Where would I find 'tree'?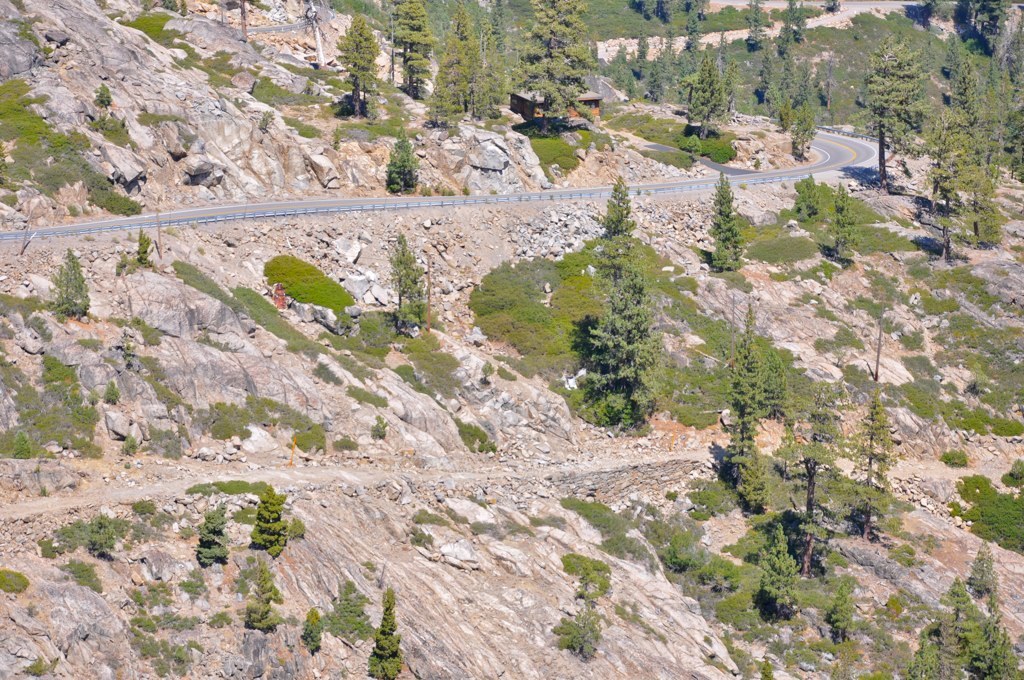
At 546 554 617 653.
